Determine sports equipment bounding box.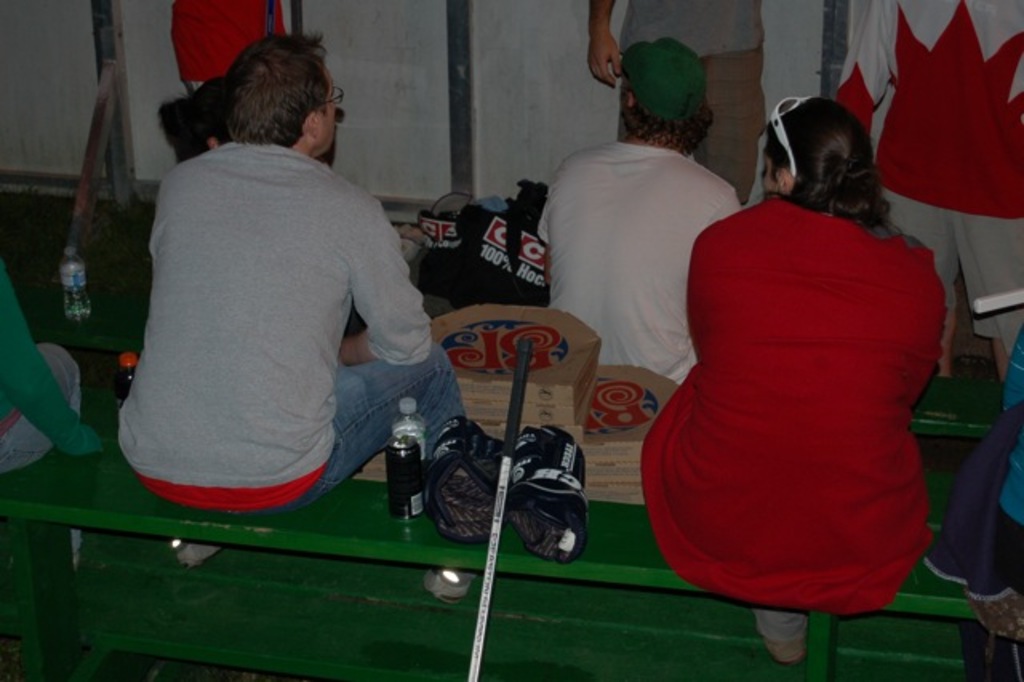
Determined: 466, 336, 534, 680.
